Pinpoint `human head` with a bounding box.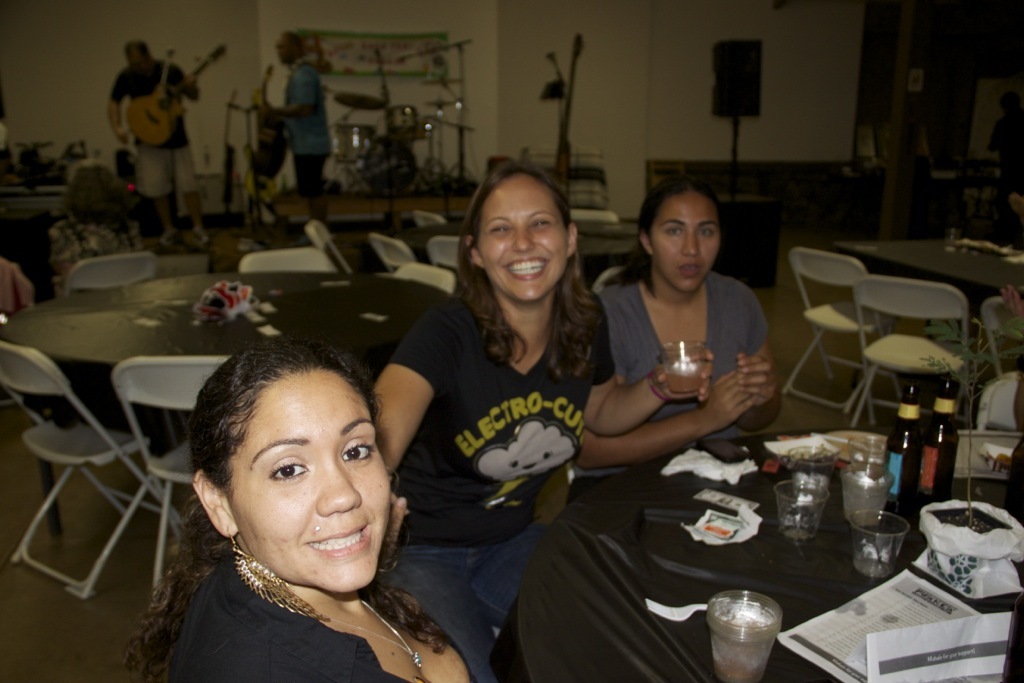
left=271, top=30, right=304, bottom=70.
